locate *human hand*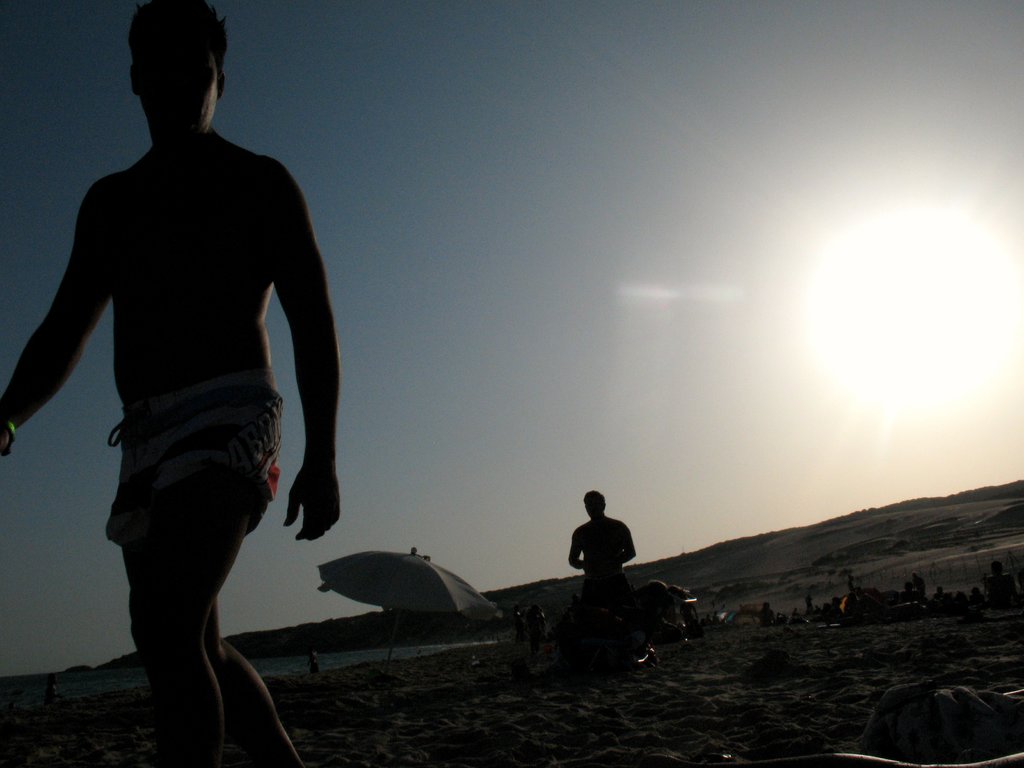
0,403,14,458
